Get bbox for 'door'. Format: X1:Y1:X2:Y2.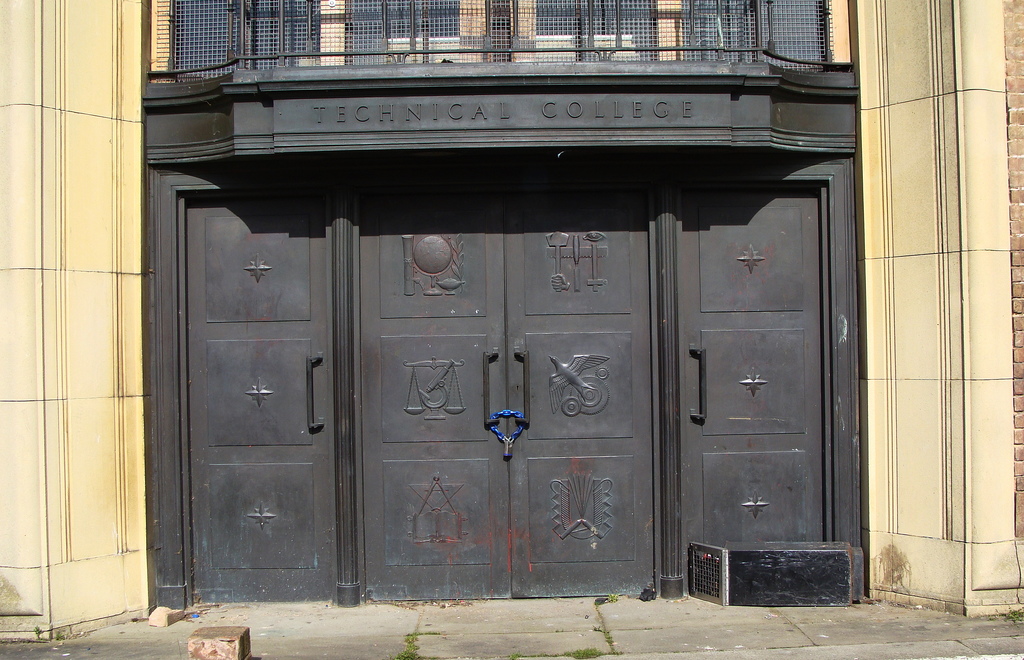
188:202:336:592.
